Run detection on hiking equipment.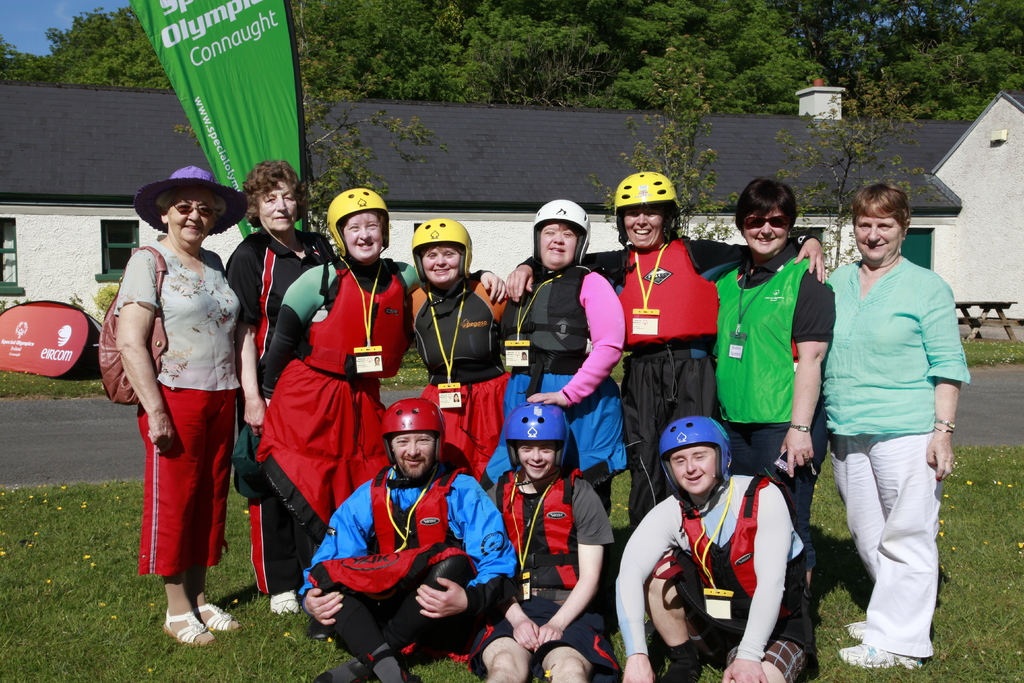
Result: 325,186,393,260.
